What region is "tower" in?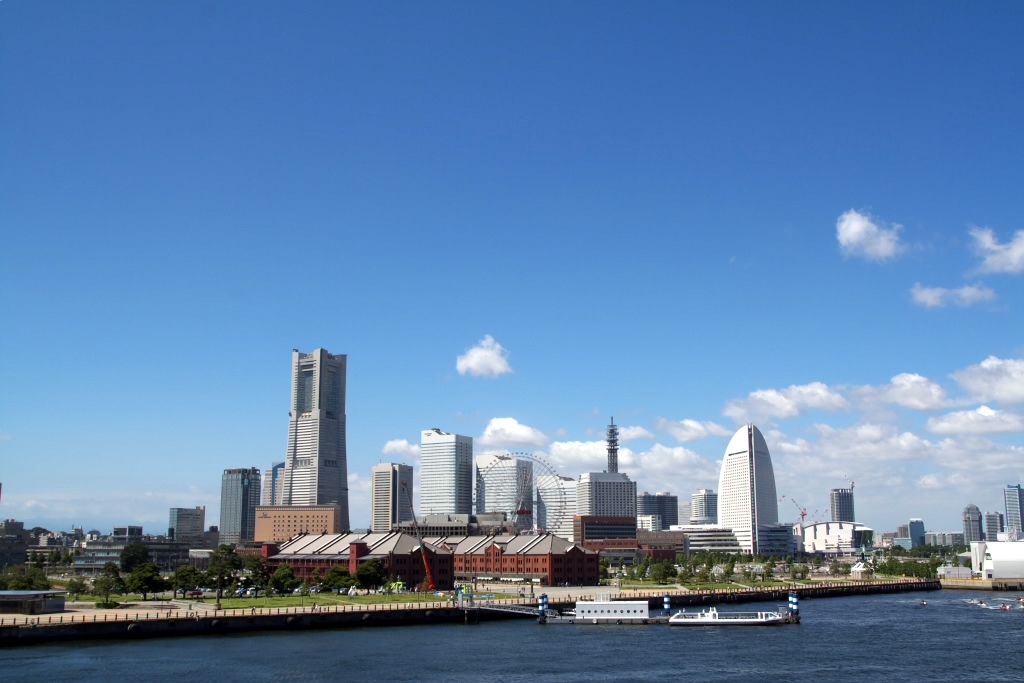
{"x1": 607, "y1": 419, "x2": 623, "y2": 473}.
